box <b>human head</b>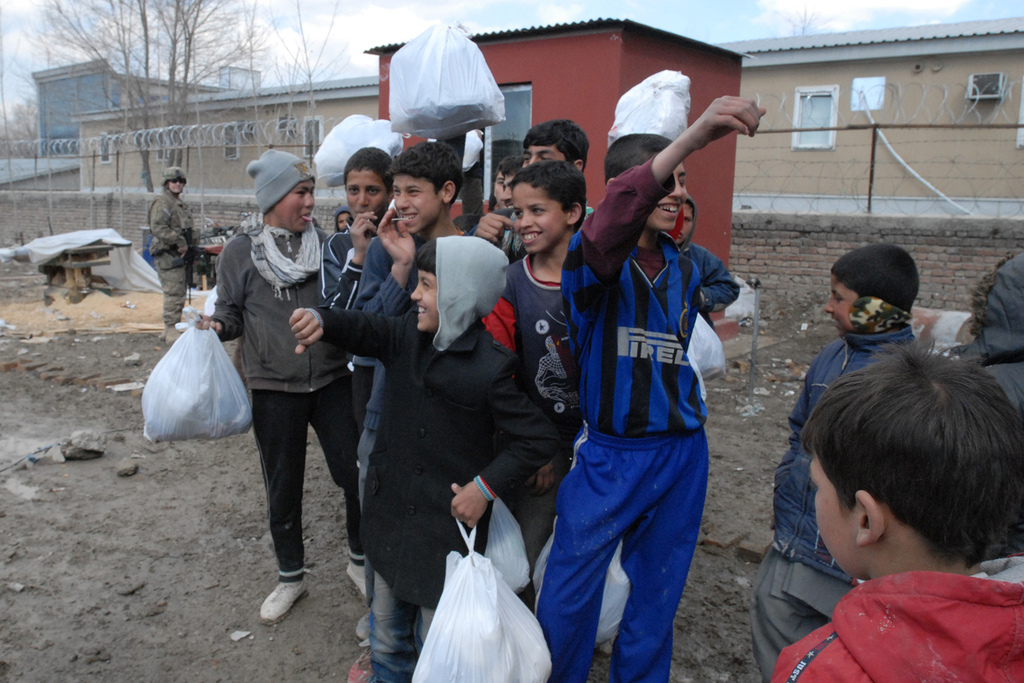
box(344, 150, 394, 220)
